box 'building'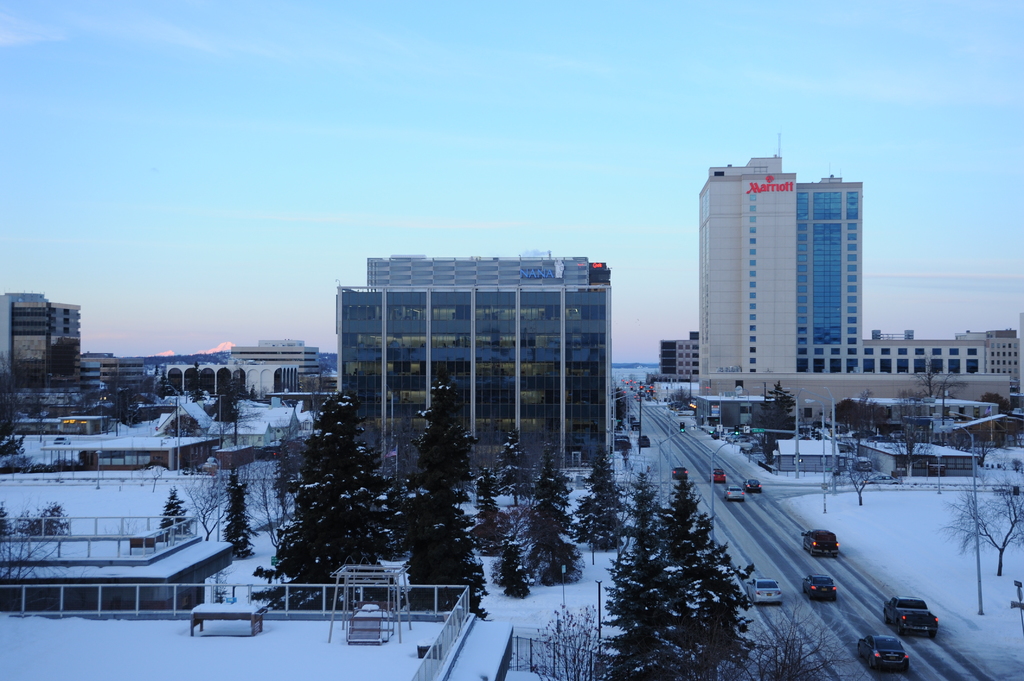
695,151,797,380
